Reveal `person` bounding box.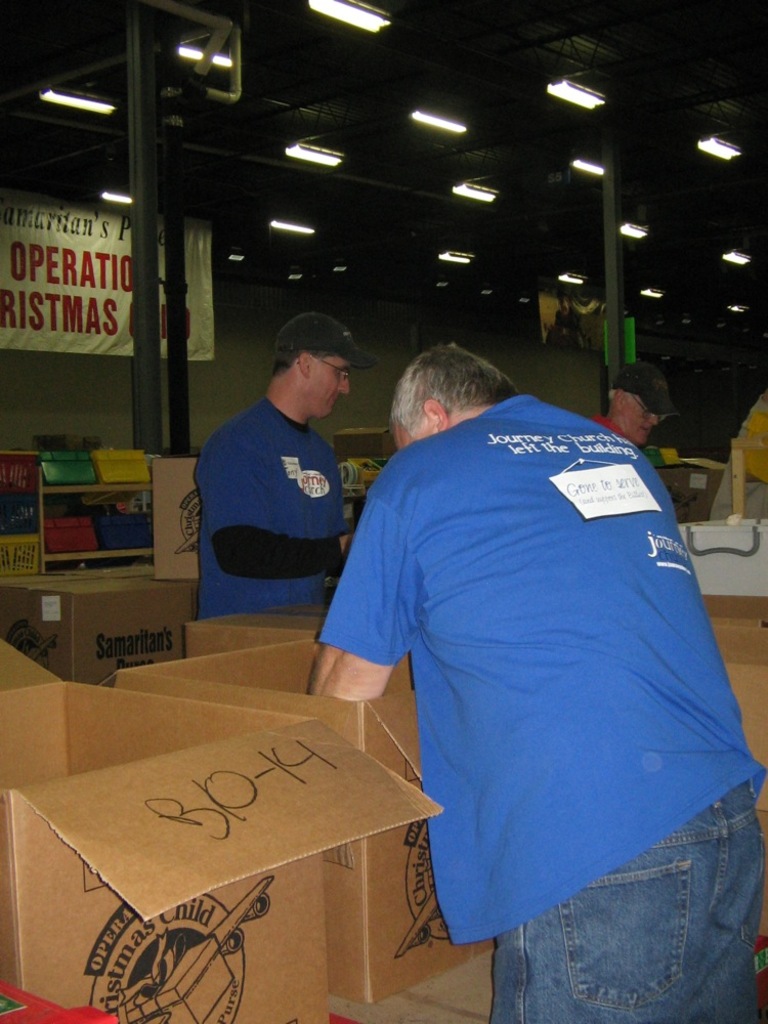
Revealed: bbox(206, 301, 375, 630).
